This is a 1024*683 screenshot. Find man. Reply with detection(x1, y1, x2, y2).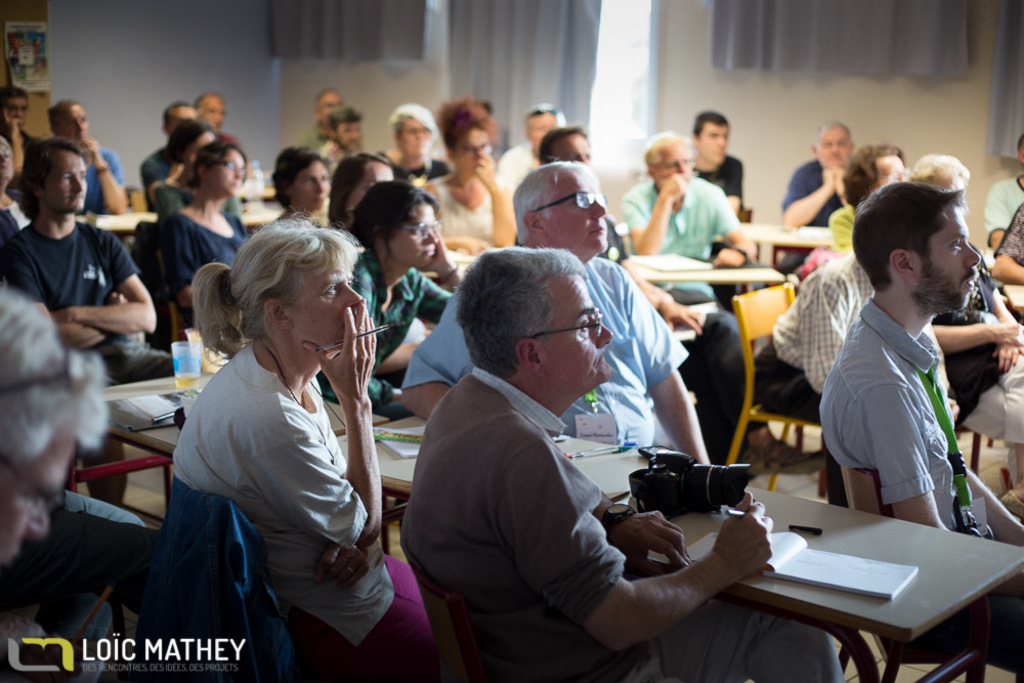
detection(624, 129, 756, 381).
